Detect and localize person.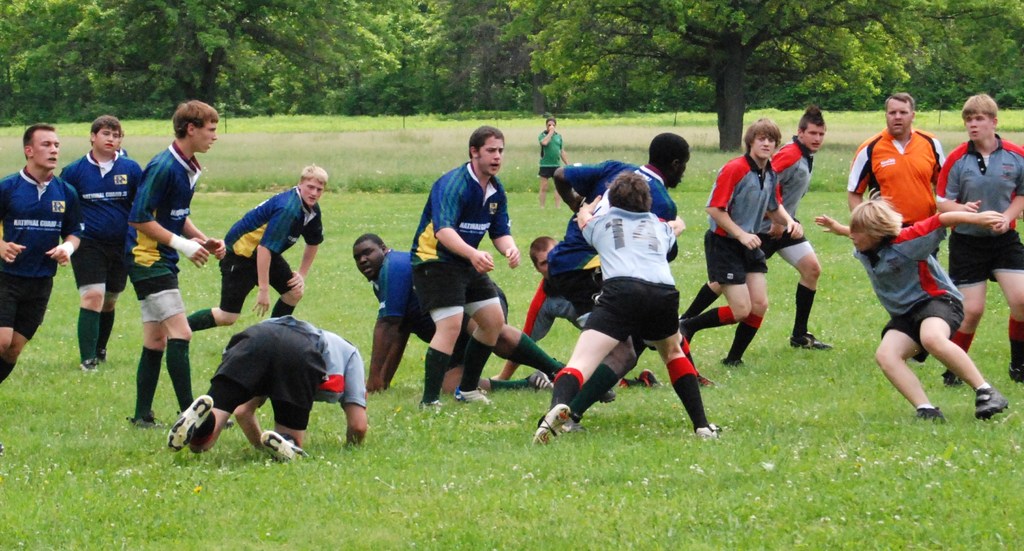
Localized at 534,119,573,210.
